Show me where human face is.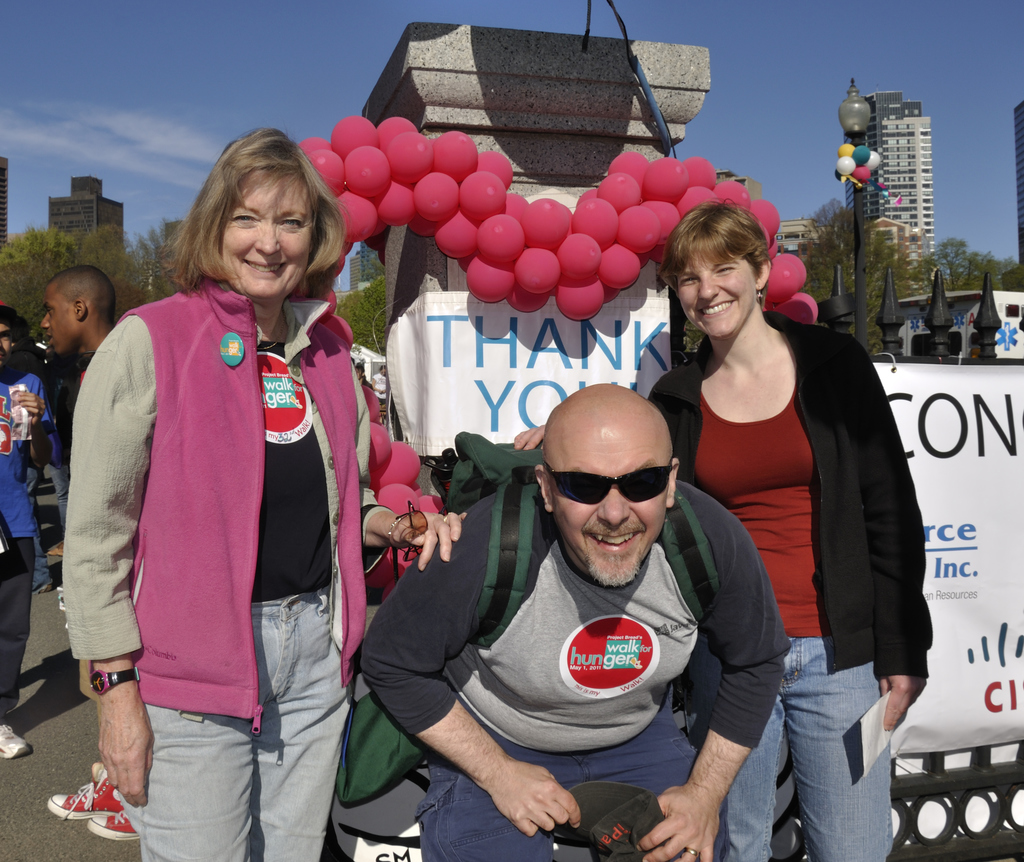
human face is at (left=223, top=178, right=315, bottom=299).
